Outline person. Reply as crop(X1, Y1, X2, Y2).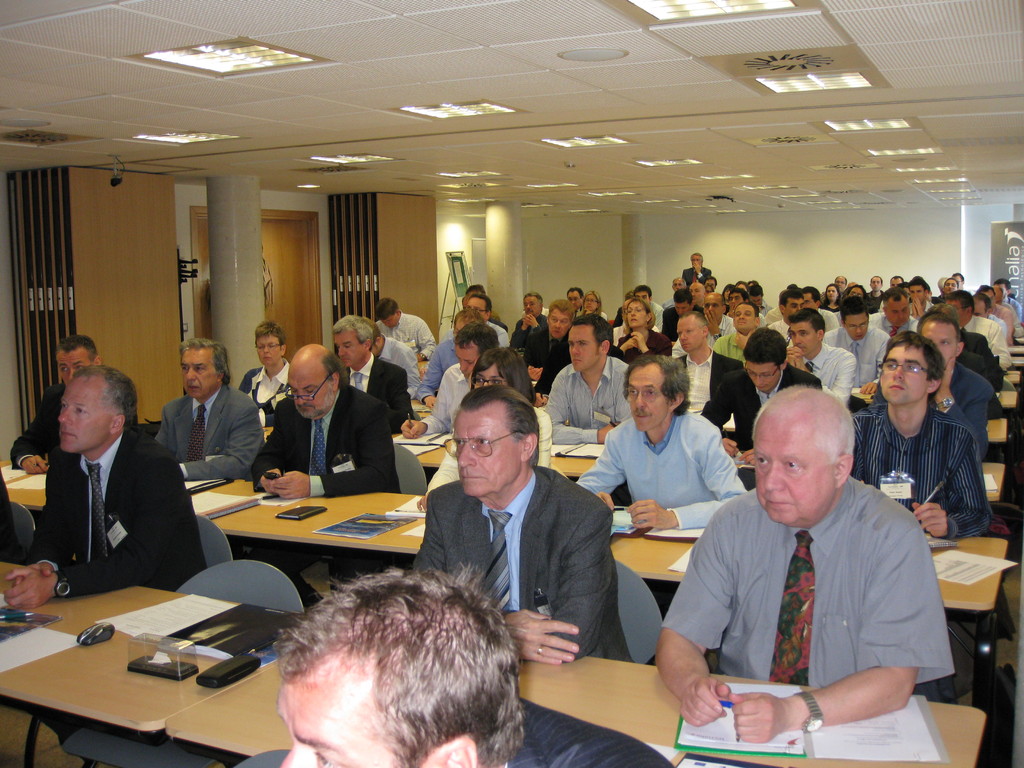
crop(648, 384, 956, 746).
